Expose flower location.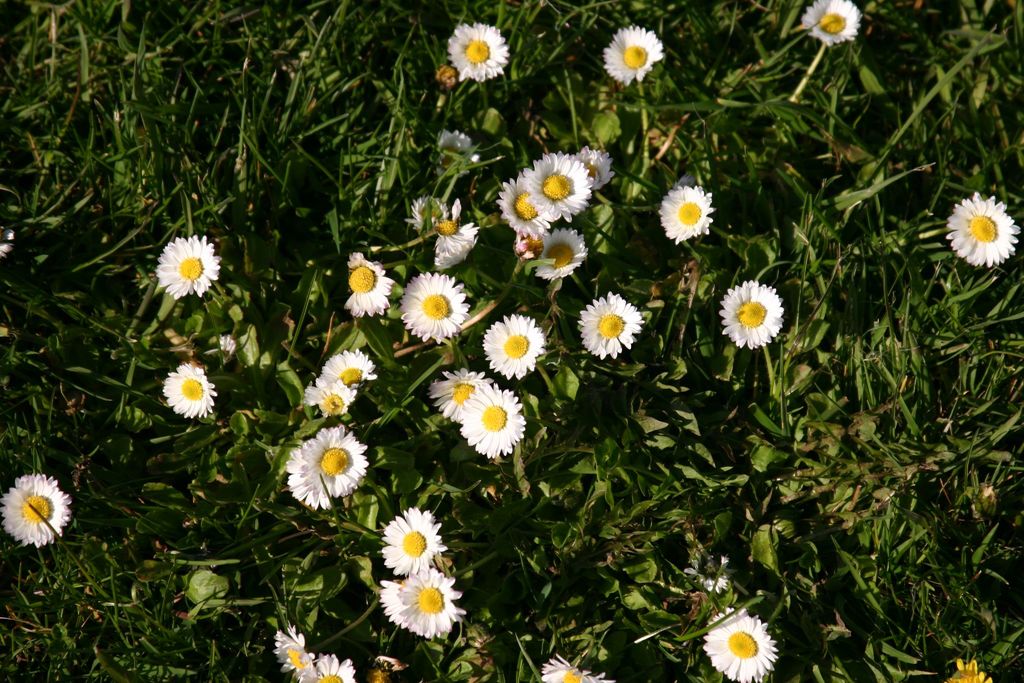
Exposed at (307,374,351,416).
